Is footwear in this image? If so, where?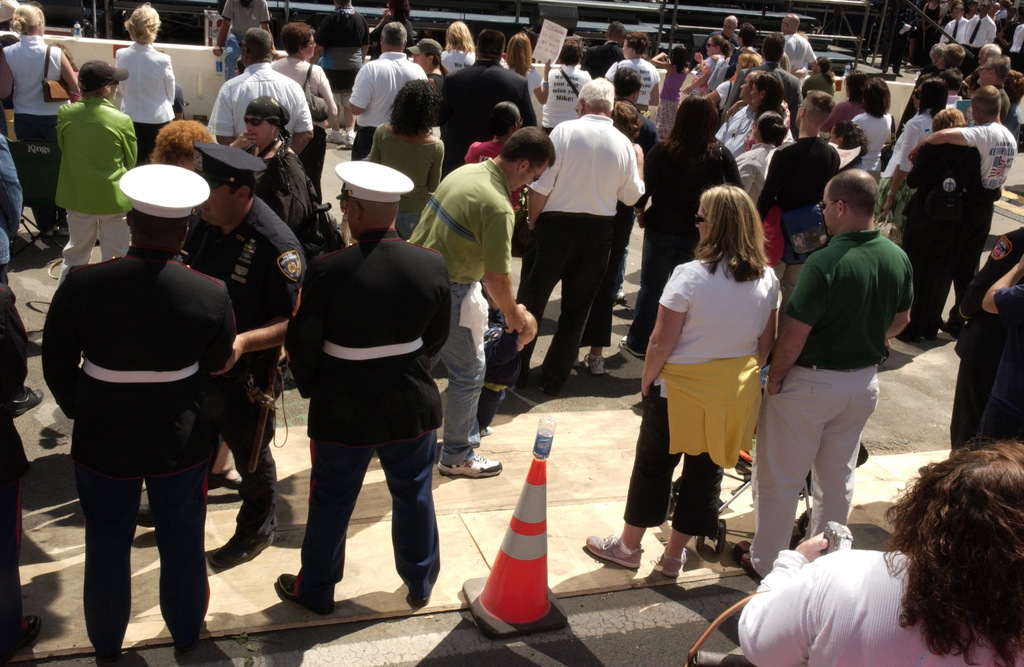
Yes, at [x1=277, y1=569, x2=332, y2=615].
